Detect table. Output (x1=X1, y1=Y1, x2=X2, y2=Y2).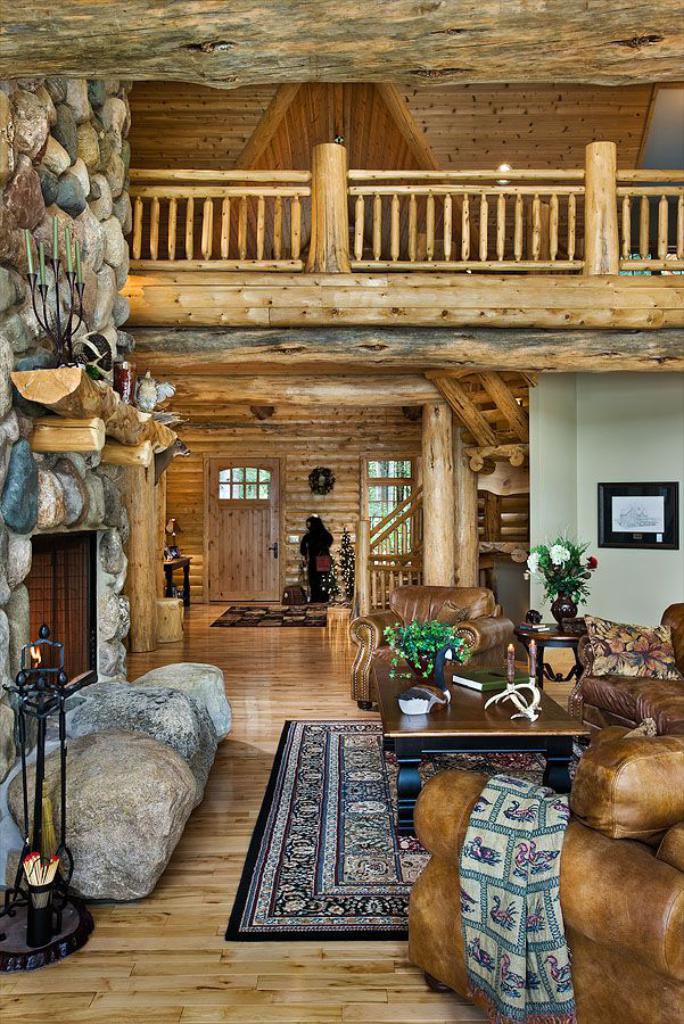
(x1=356, y1=680, x2=607, y2=986).
